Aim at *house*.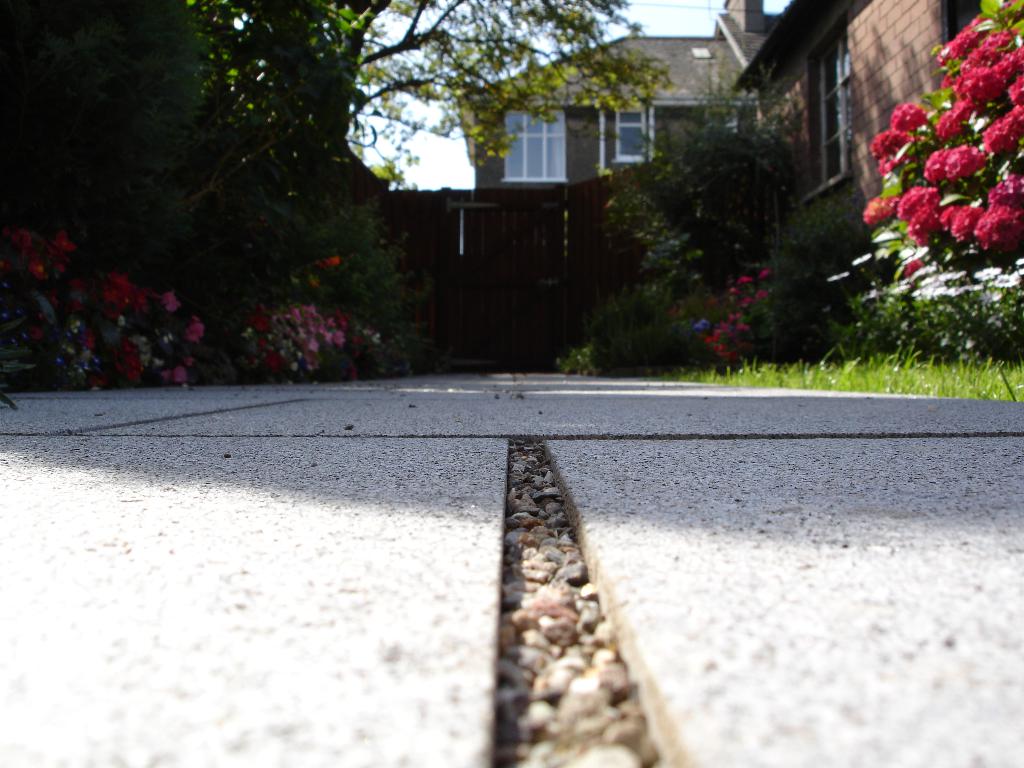
Aimed at bbox=[448, 0, 780, 184].
